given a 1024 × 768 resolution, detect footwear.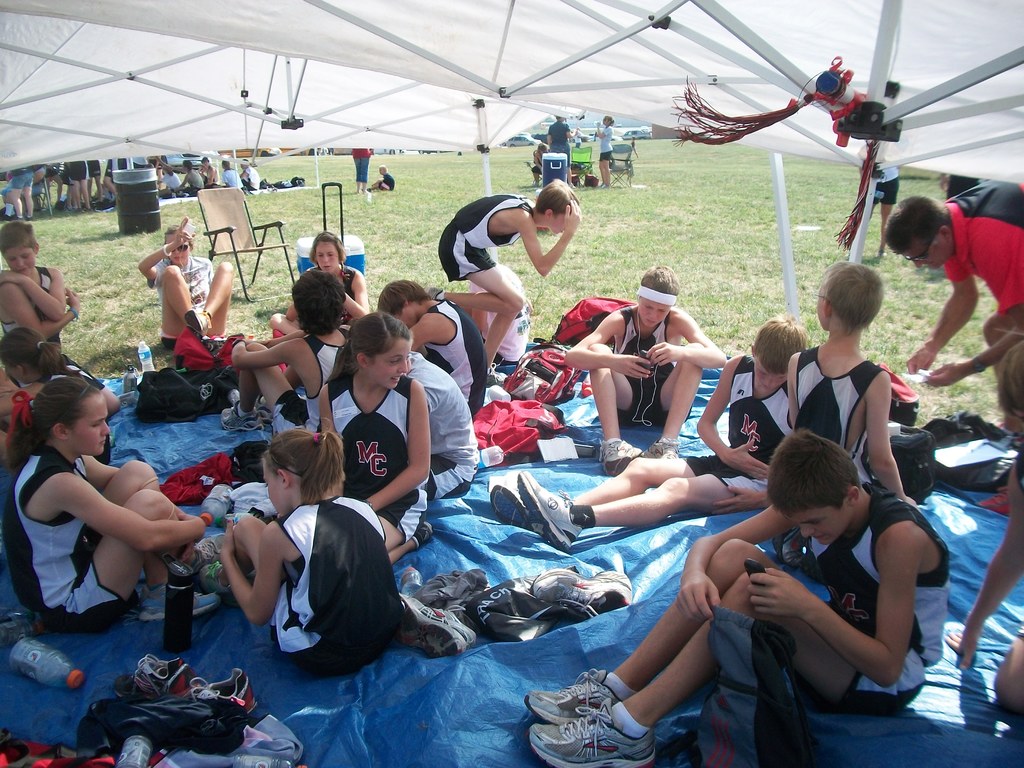
(x1=395, y1=602, x2=476, y2=661).
